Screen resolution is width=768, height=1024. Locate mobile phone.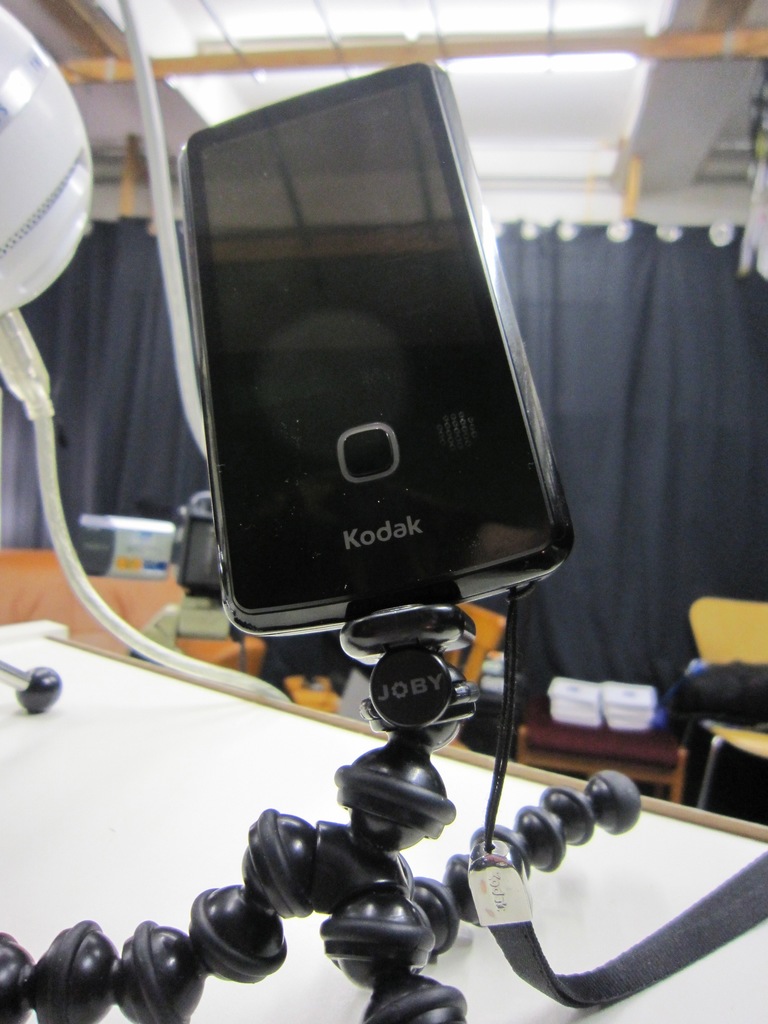
[left=177, top=59, right=575, bottom=646].
